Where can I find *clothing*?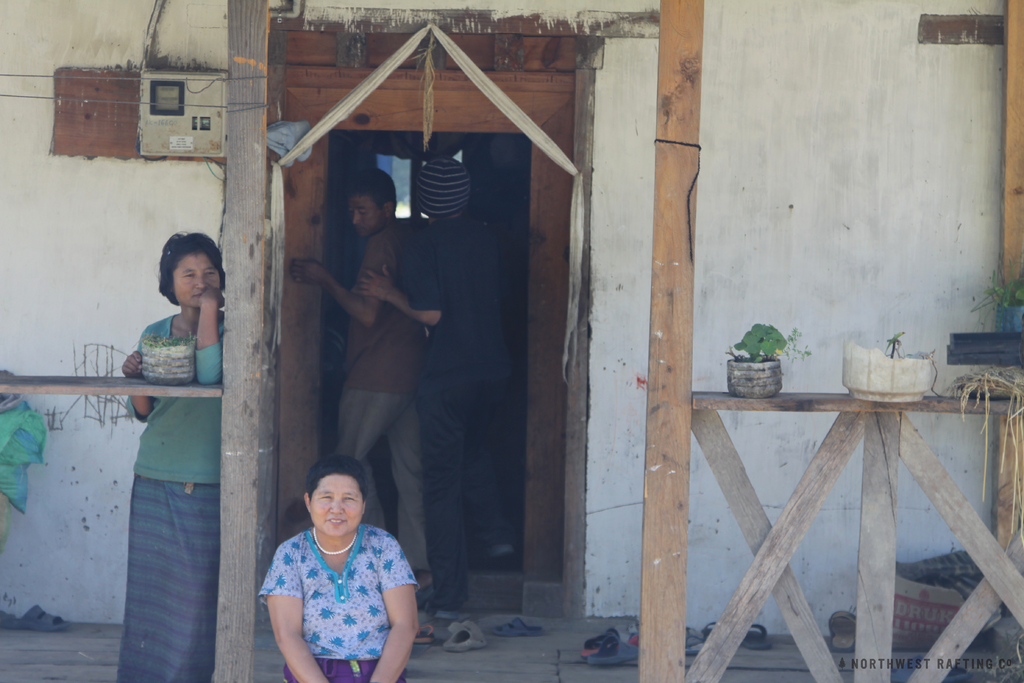
You can find it at select_region(331, 222, 433, 573).
